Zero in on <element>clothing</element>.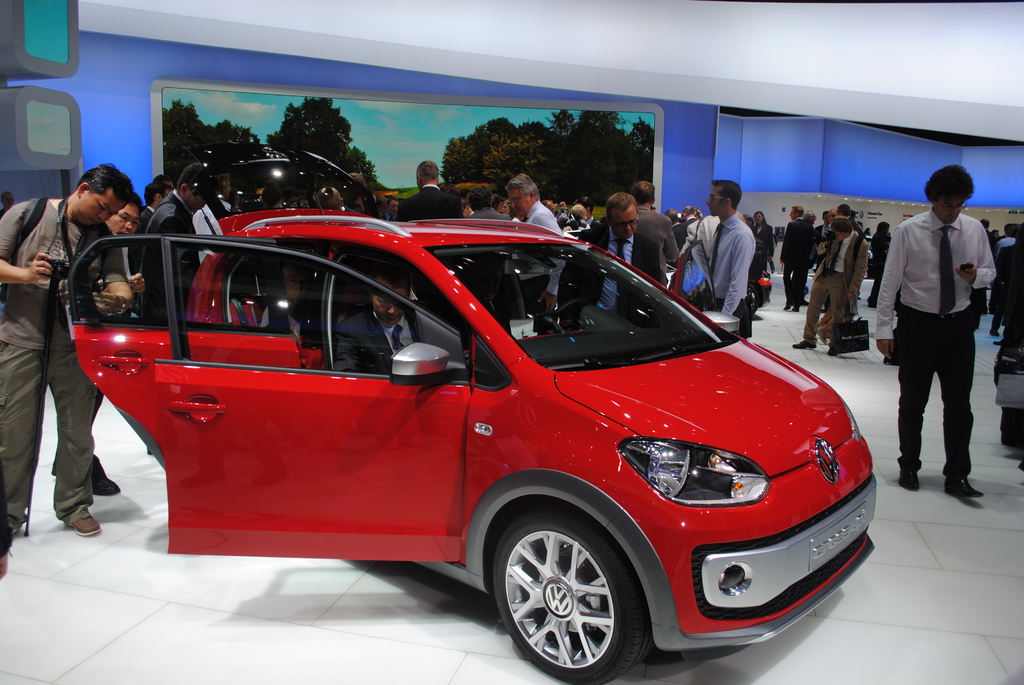
Zeroed in: locate(995, 242, 1023, 350).
